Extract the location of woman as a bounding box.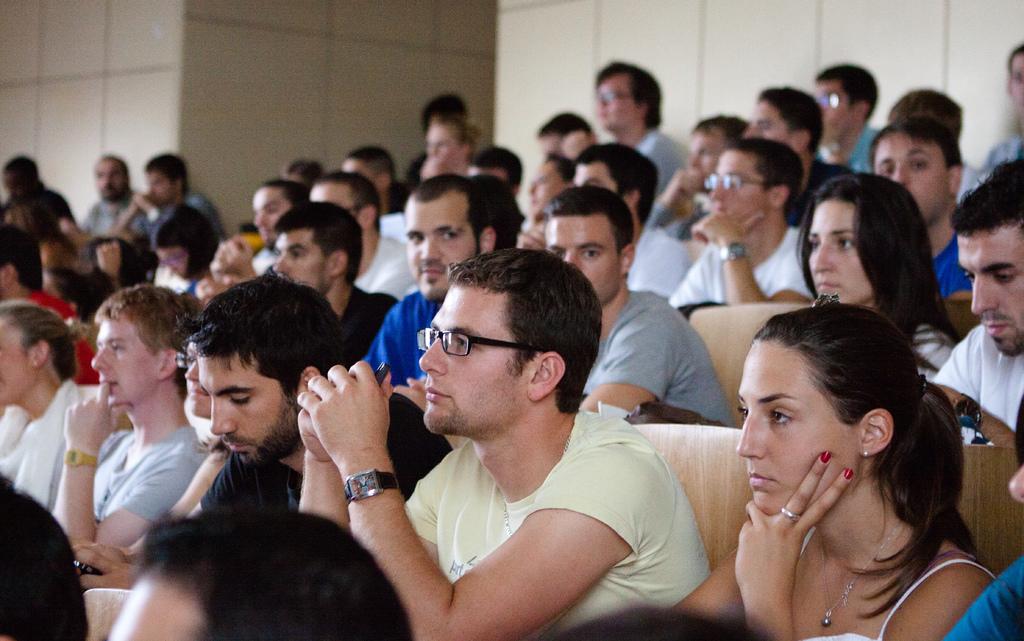
box=[0, 147, 81, 255].
